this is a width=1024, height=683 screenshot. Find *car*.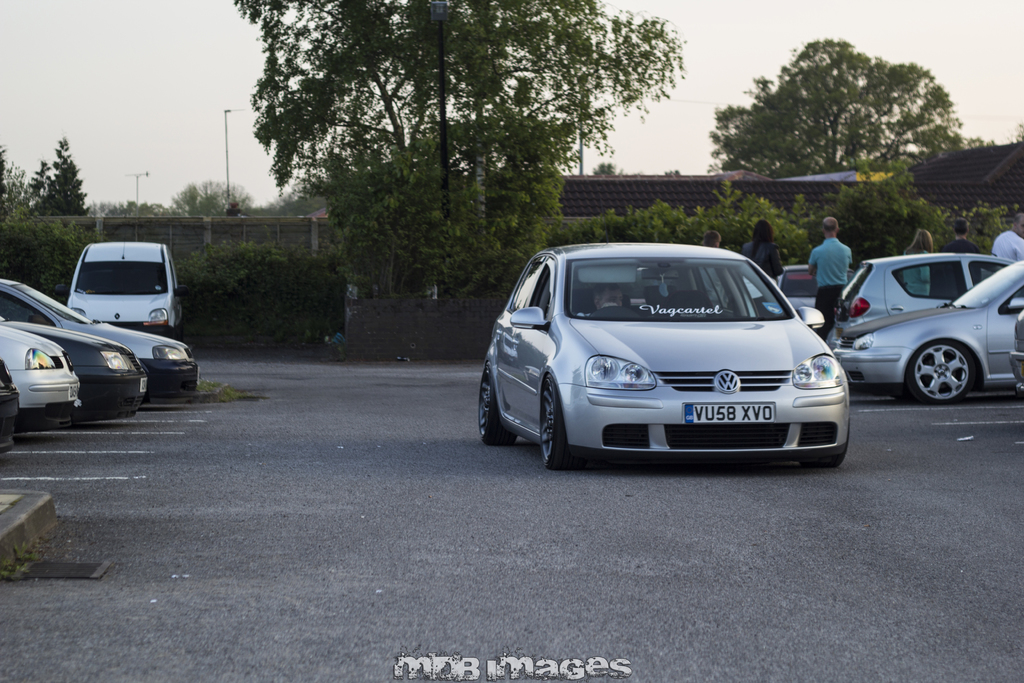
Bounding box: pyautogui.locateOnScreen(0, 281, 194, 402).
